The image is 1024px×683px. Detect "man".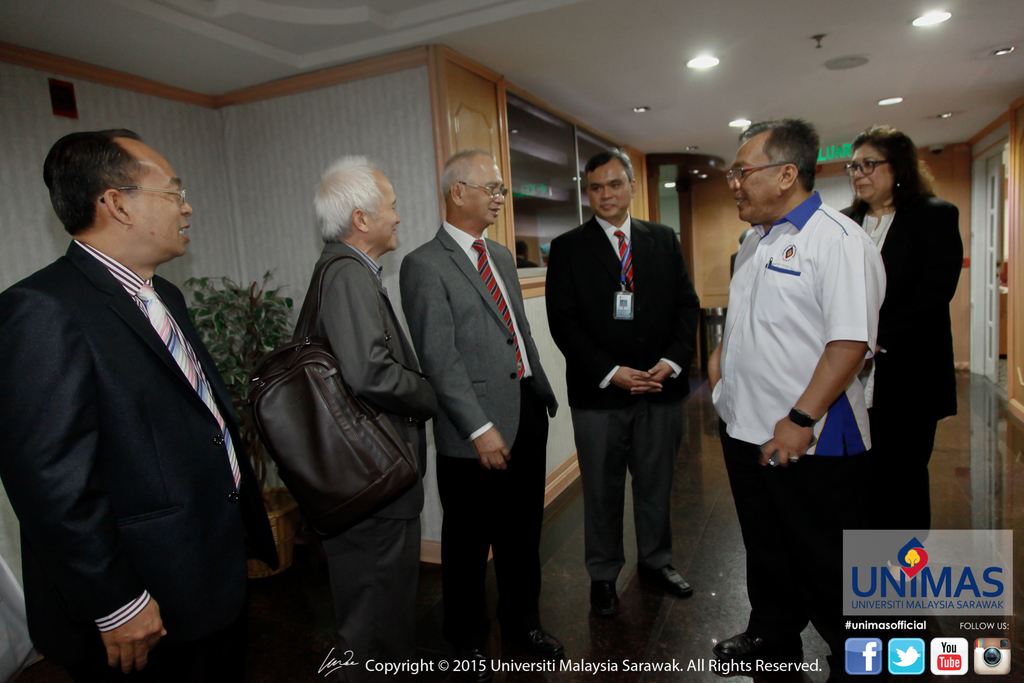
Detection: x1=398, y1=147, x2=570, y2=682.
